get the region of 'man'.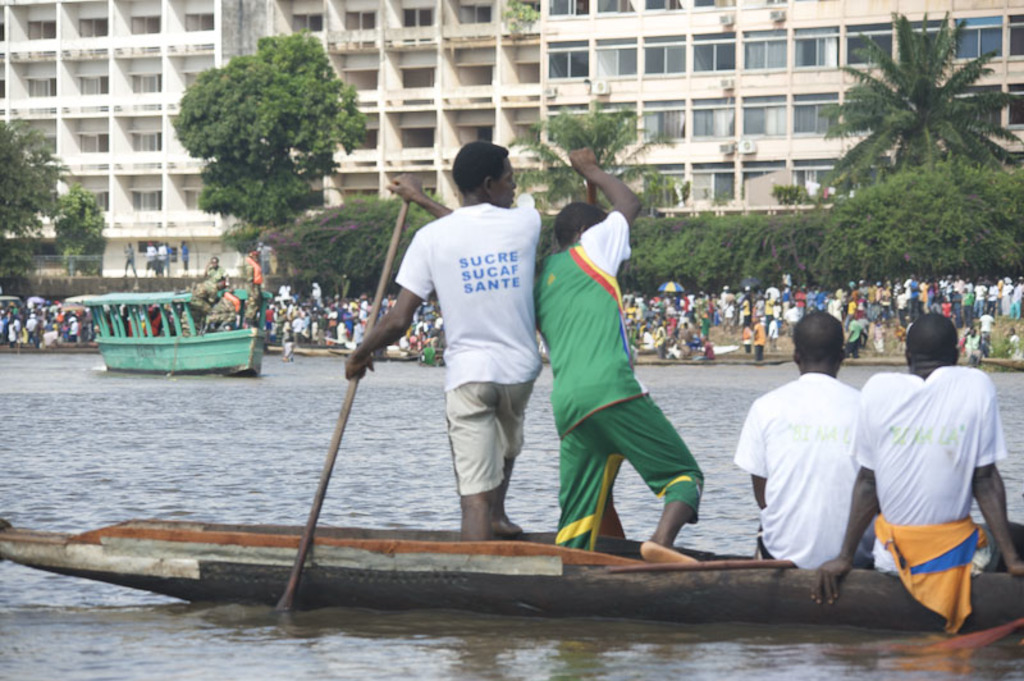
[x1=731, y1=311, x2=879, y2=568].
